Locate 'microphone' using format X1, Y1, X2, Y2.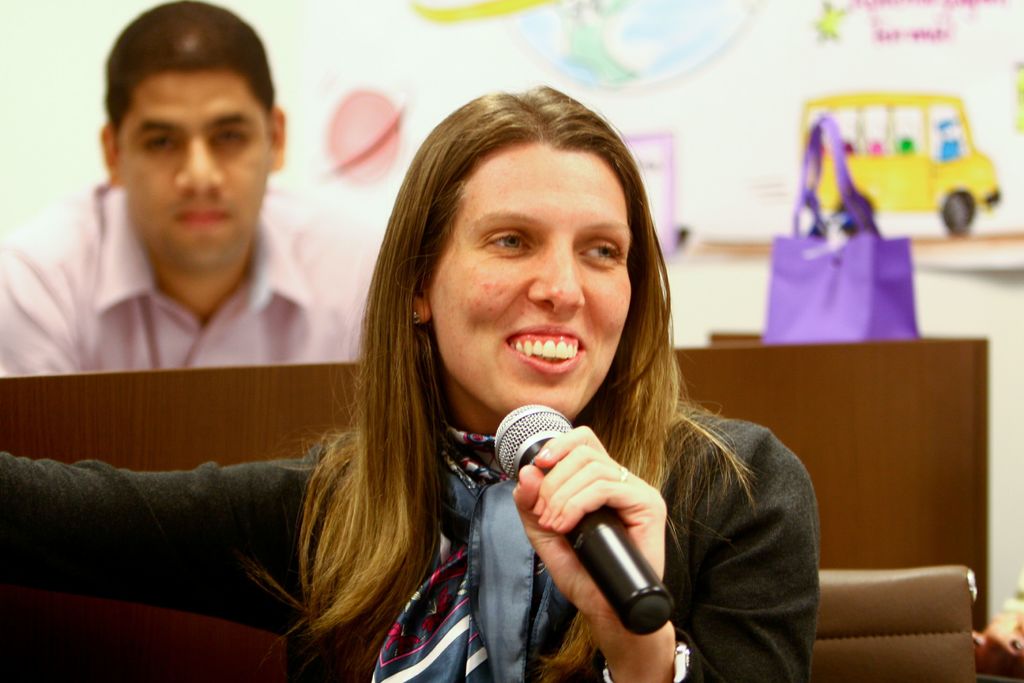
449, 355, 684, 648.
